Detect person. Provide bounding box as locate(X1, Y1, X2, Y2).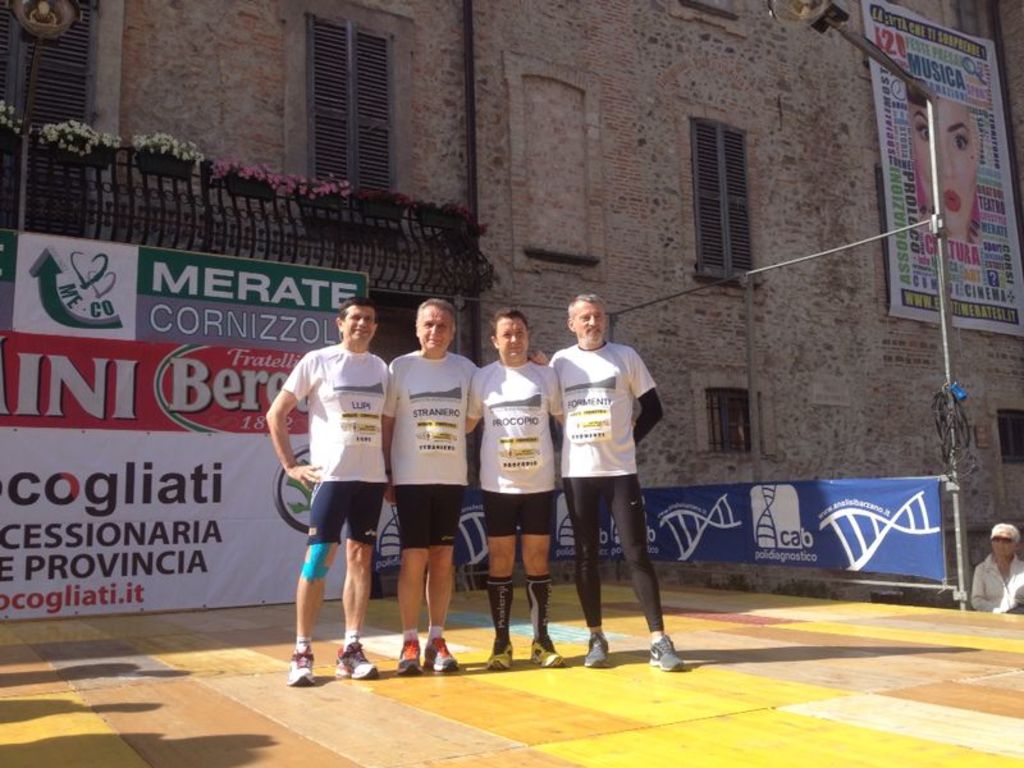
locate(465, 306, 637, 671).
